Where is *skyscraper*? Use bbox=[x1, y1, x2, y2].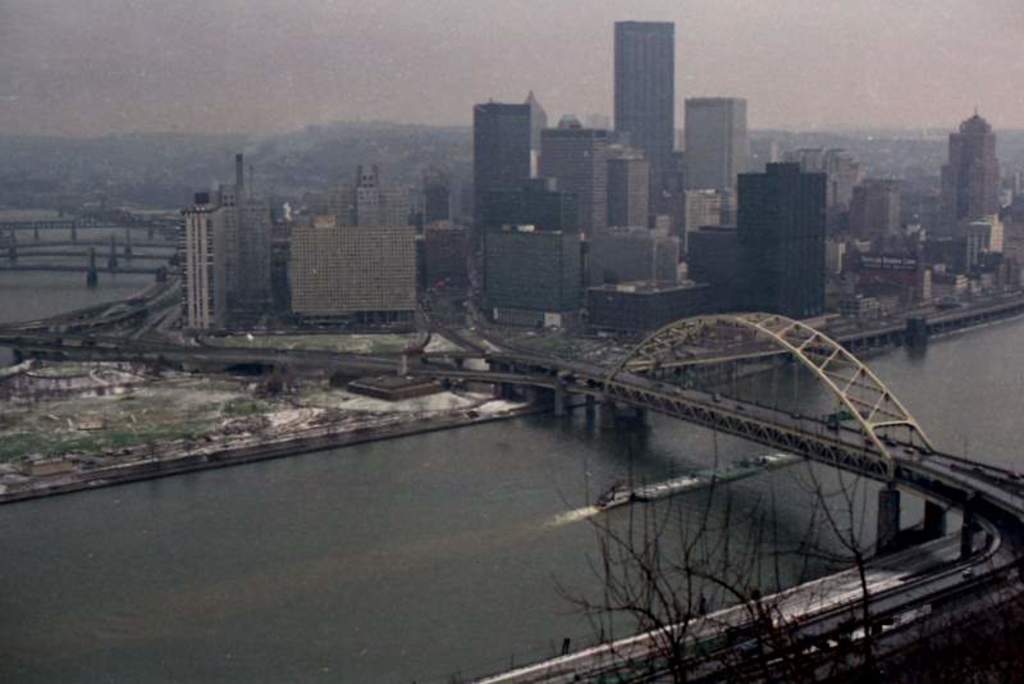
bbox=[612, 20, 672, 201].
